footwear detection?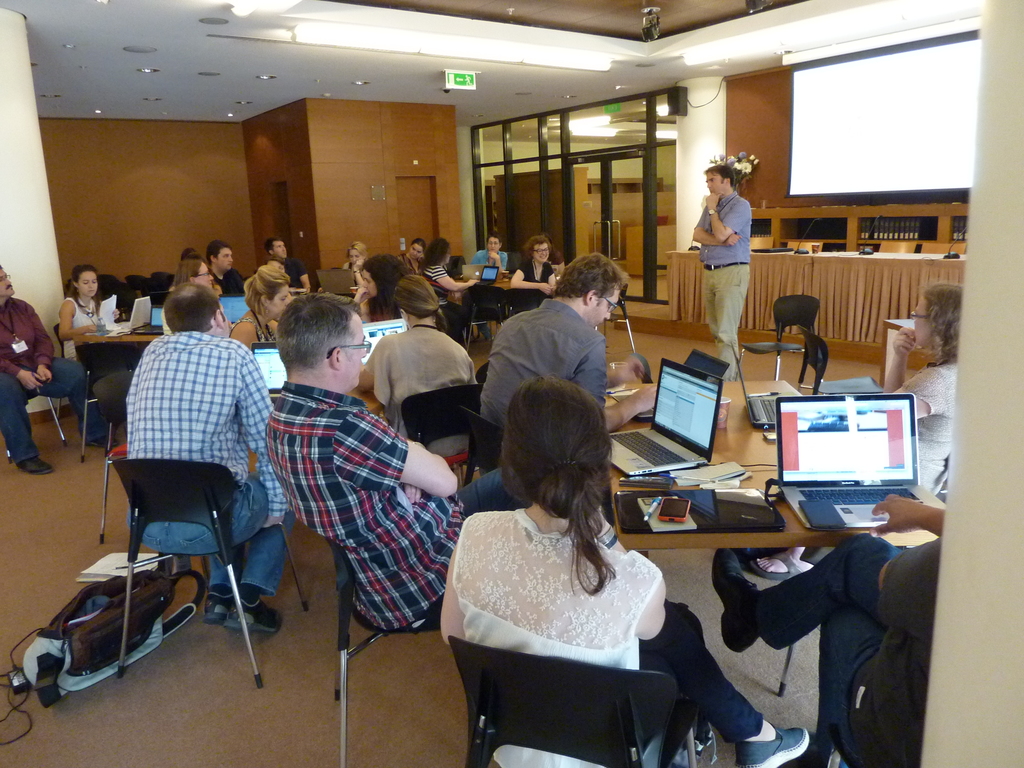
<region>202, 592, 236, 627</region>
